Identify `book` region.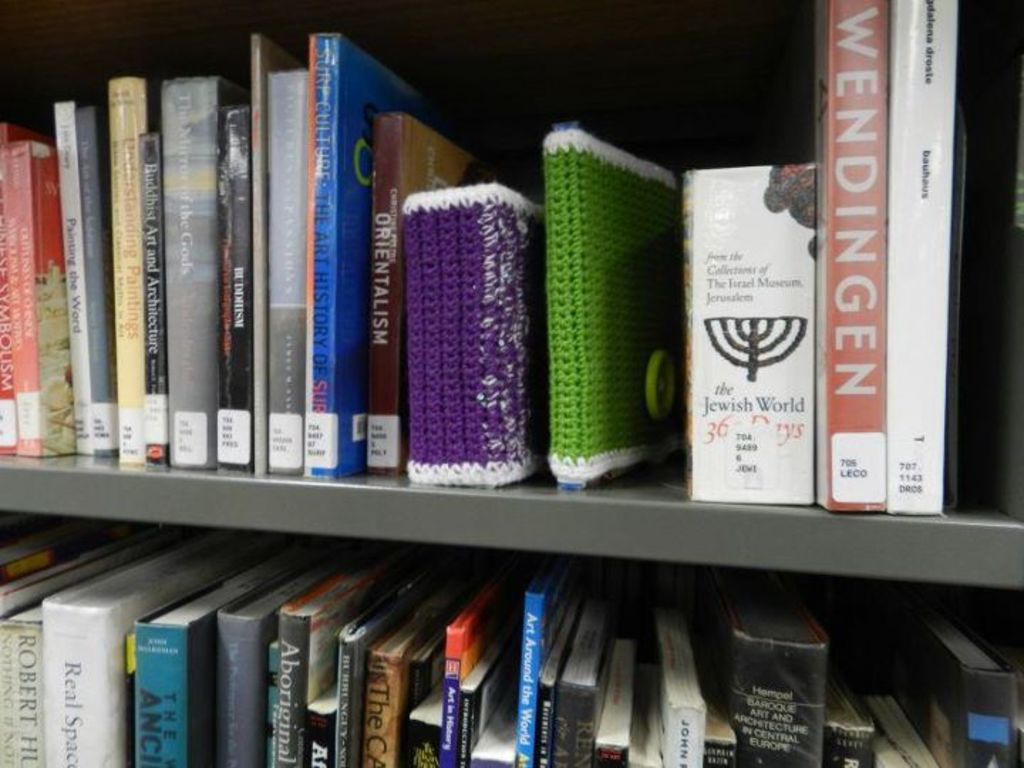
Region: (542,125,676,488).
